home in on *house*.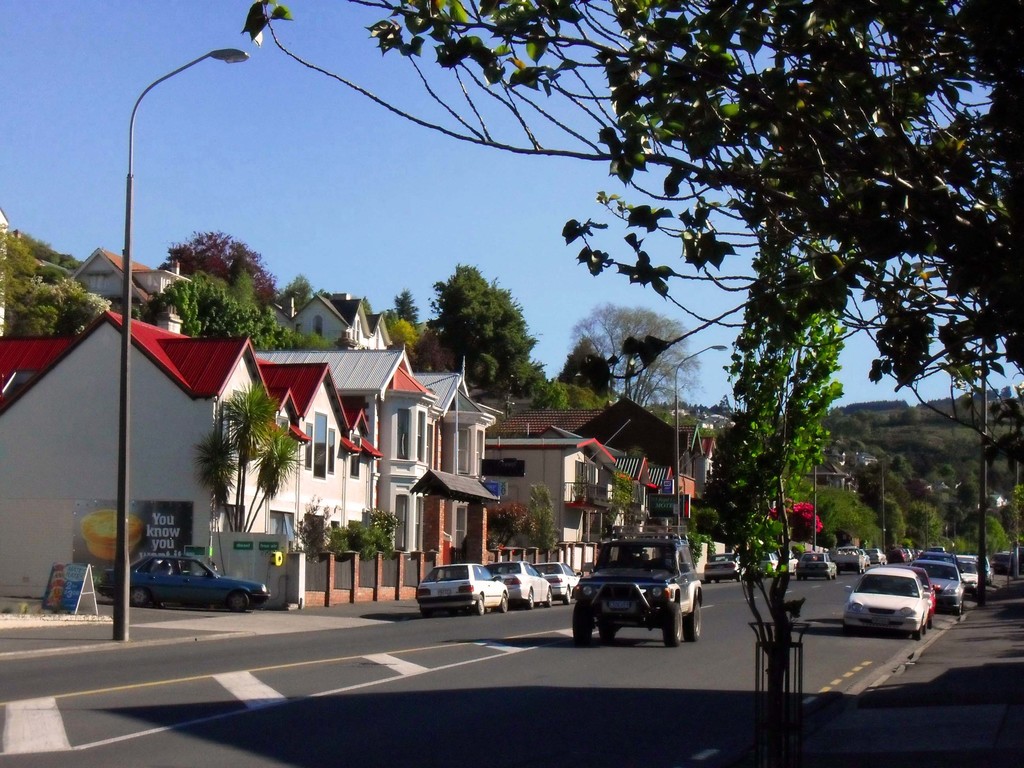
Homed in at detection(0, 306, 509, 602).
